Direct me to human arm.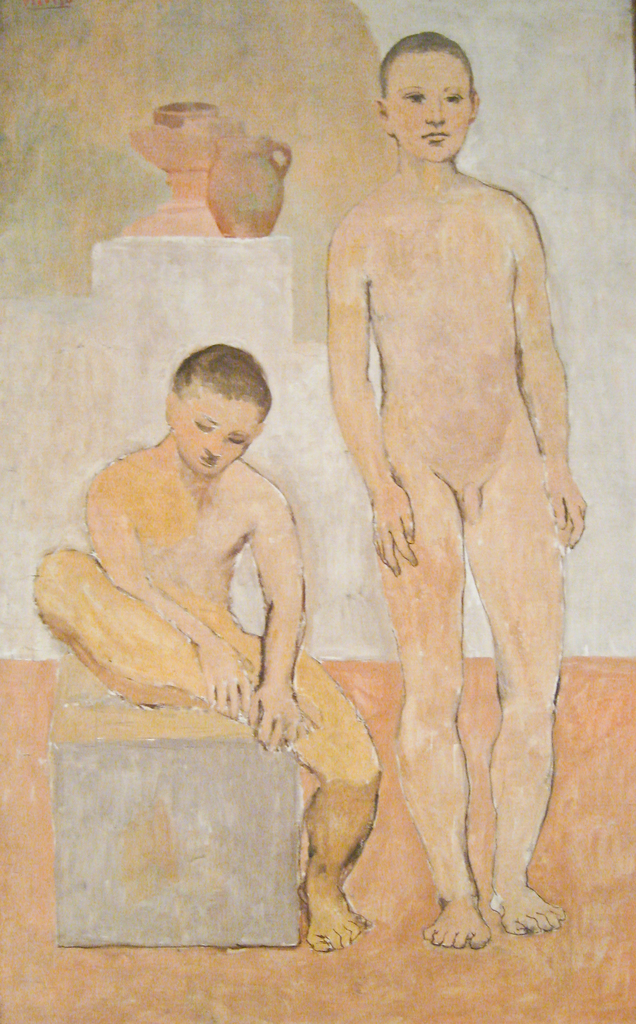
Direction: [x1=508, y1=189, x2=592, y2=554].
